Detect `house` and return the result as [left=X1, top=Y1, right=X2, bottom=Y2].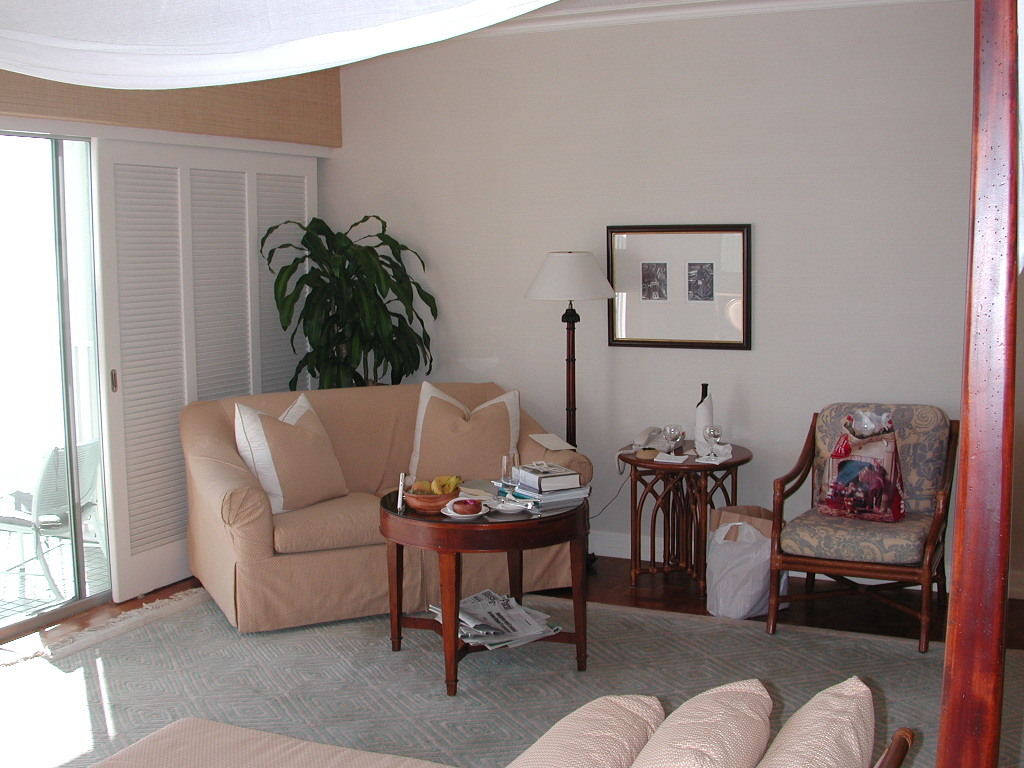
[left=2, top=2, right=1023, bottom=767].
